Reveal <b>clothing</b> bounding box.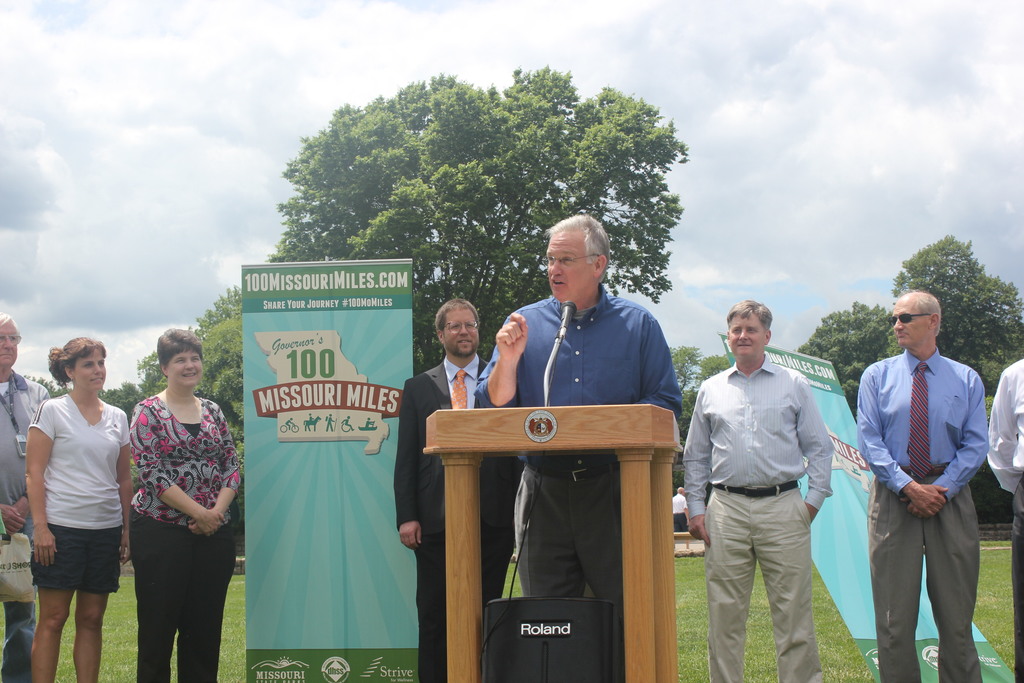
Revealed: (left=473, top=276, right=683, bottom=601).
